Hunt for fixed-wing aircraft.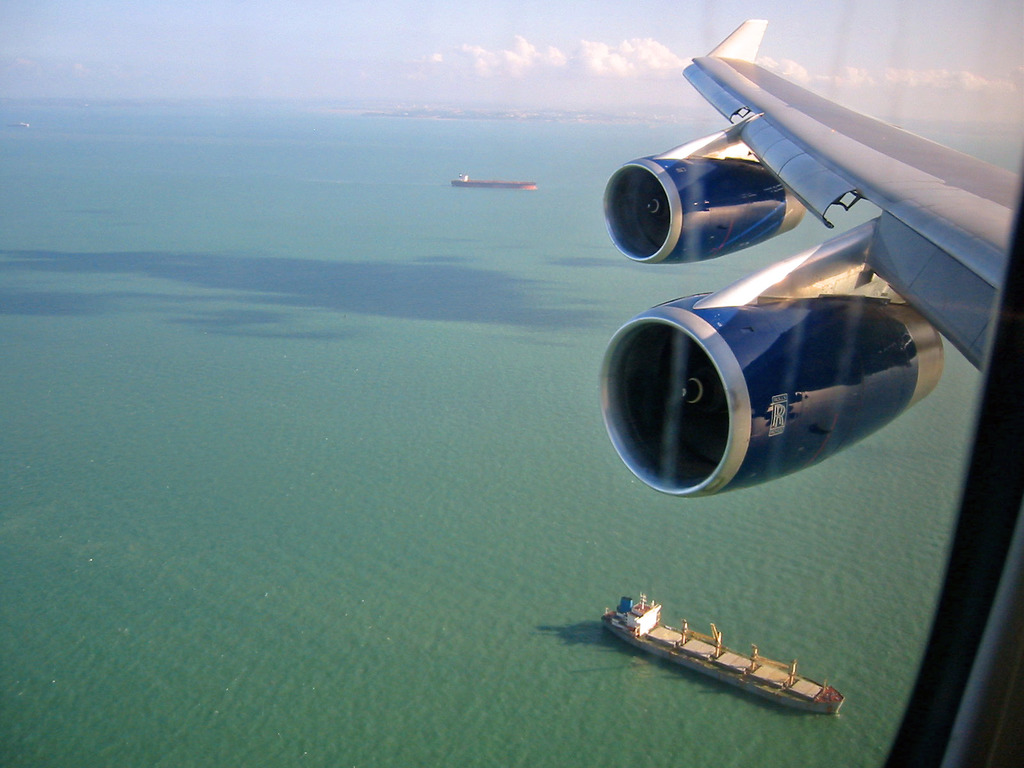
Hunted down at (604,19,1023,767).
